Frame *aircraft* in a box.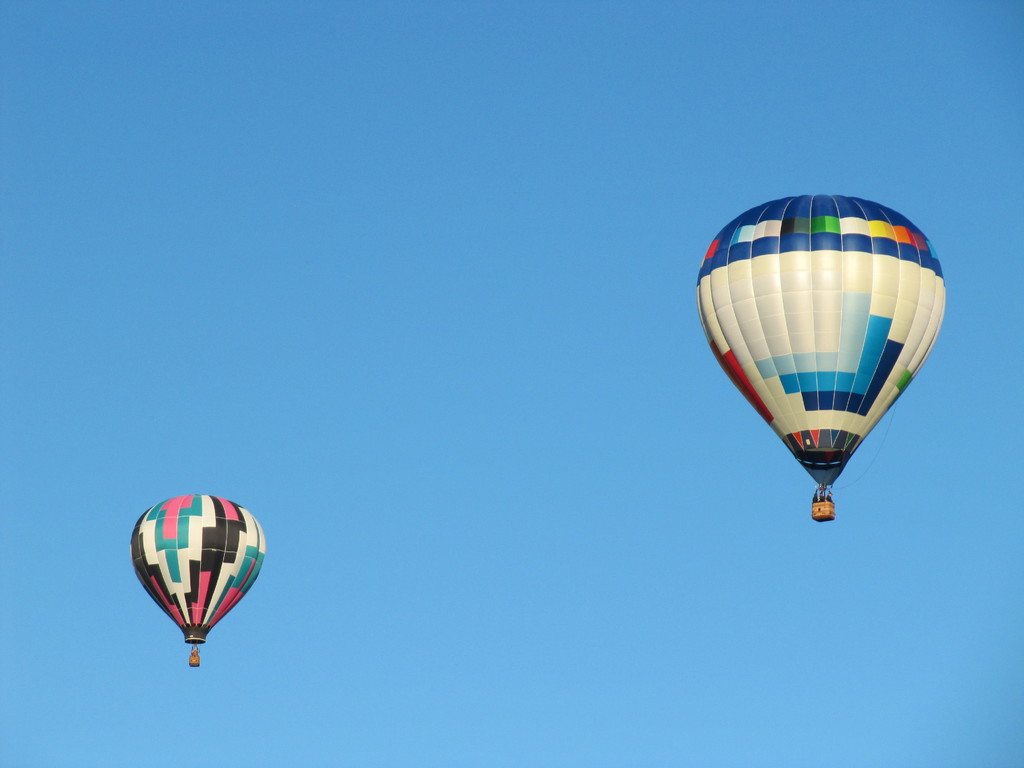
127,495,265,671.
